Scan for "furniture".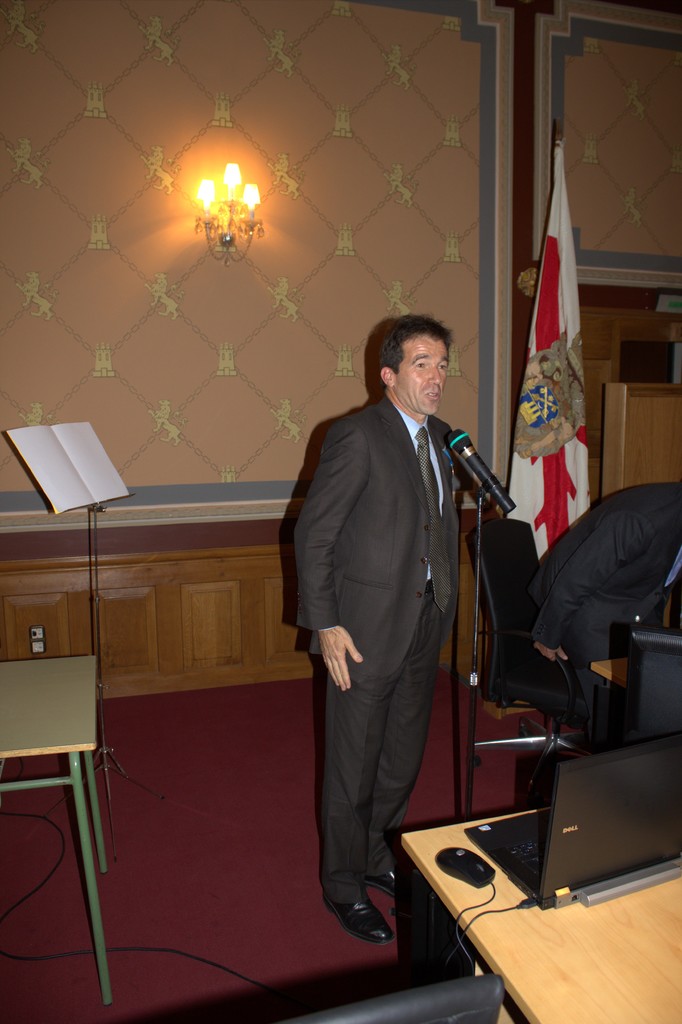
Scan result: [x1=400, y1=807, x2=681, y2=1023].
